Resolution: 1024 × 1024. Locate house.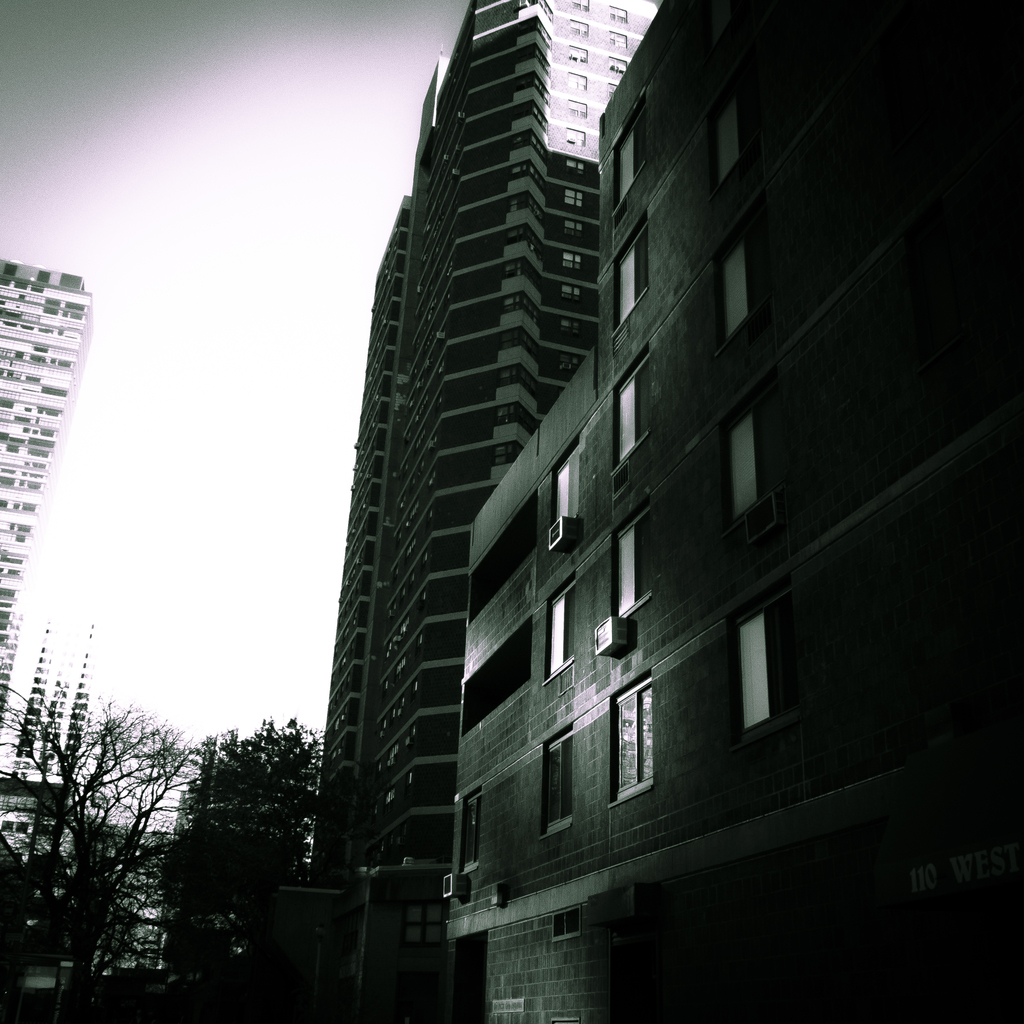
(436,0,1023,1020).
